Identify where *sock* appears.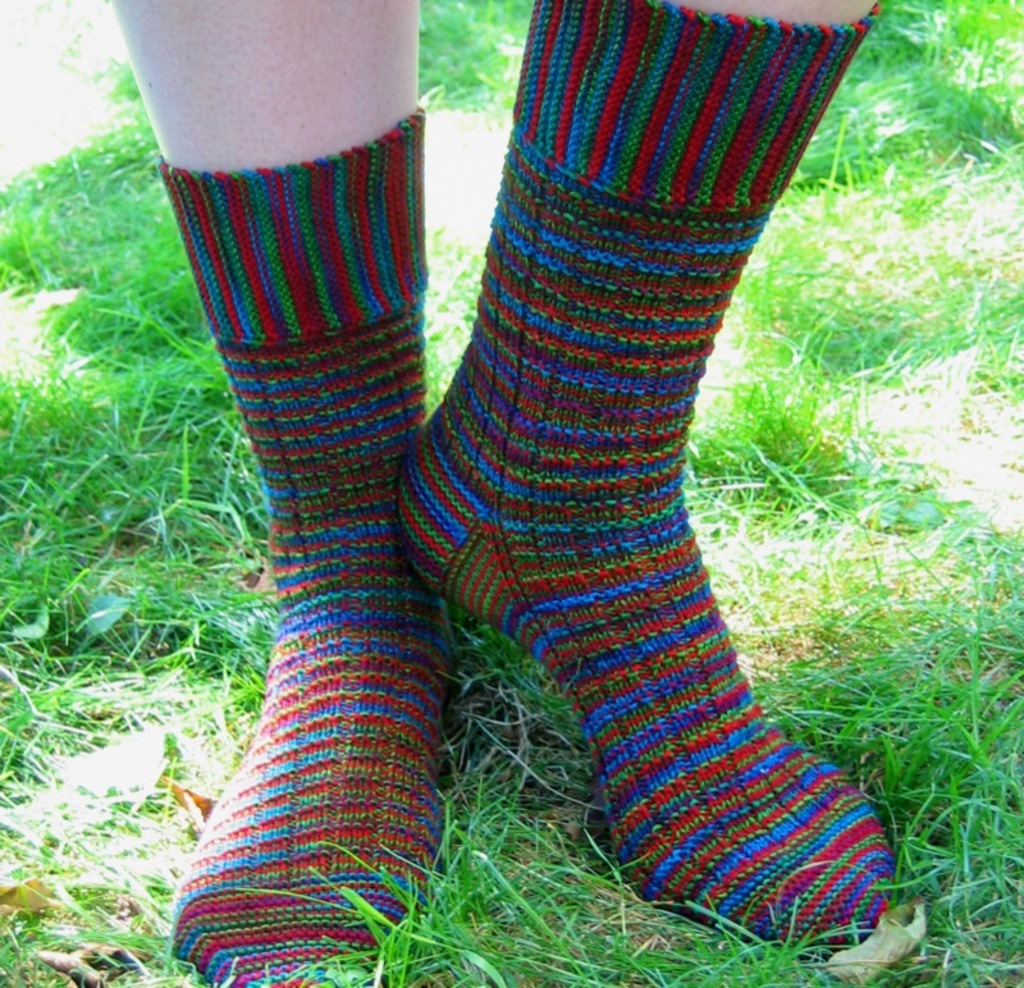
Appears at bbox=(390, 0, 896, 951).
